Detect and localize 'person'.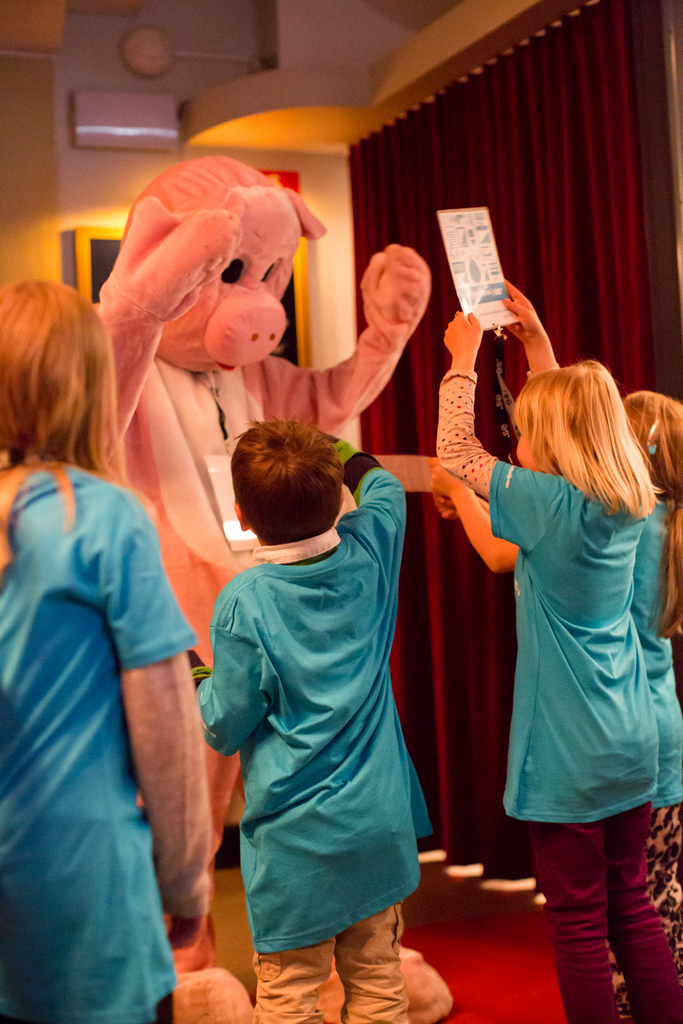
Localized at [0,279,197,1023].
